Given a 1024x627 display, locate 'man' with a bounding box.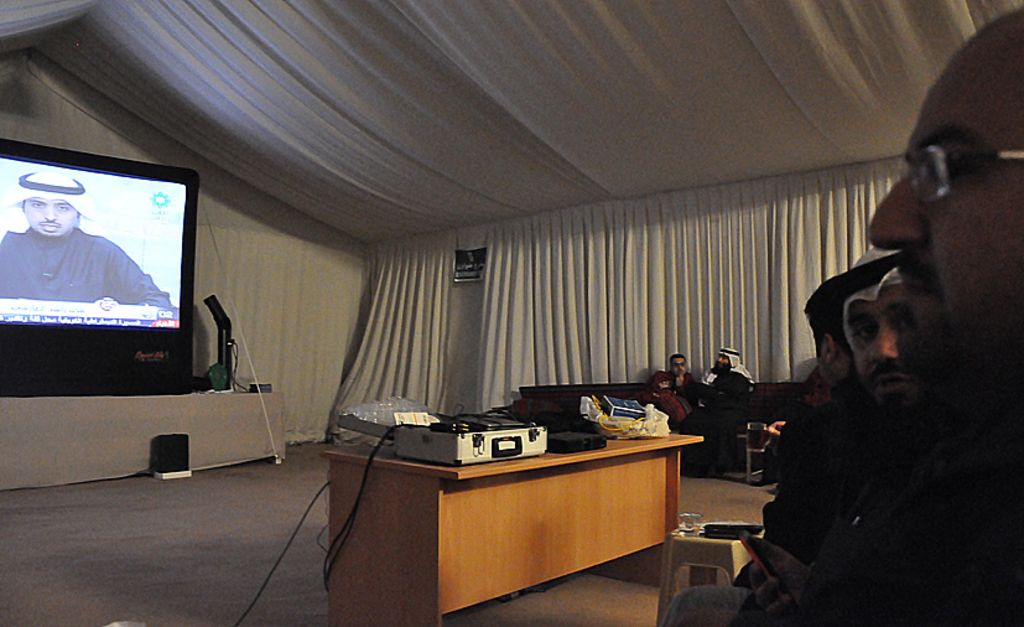
Located: {"x1": 638, "y1": 352, "x2": 693, "y2": 423}.
